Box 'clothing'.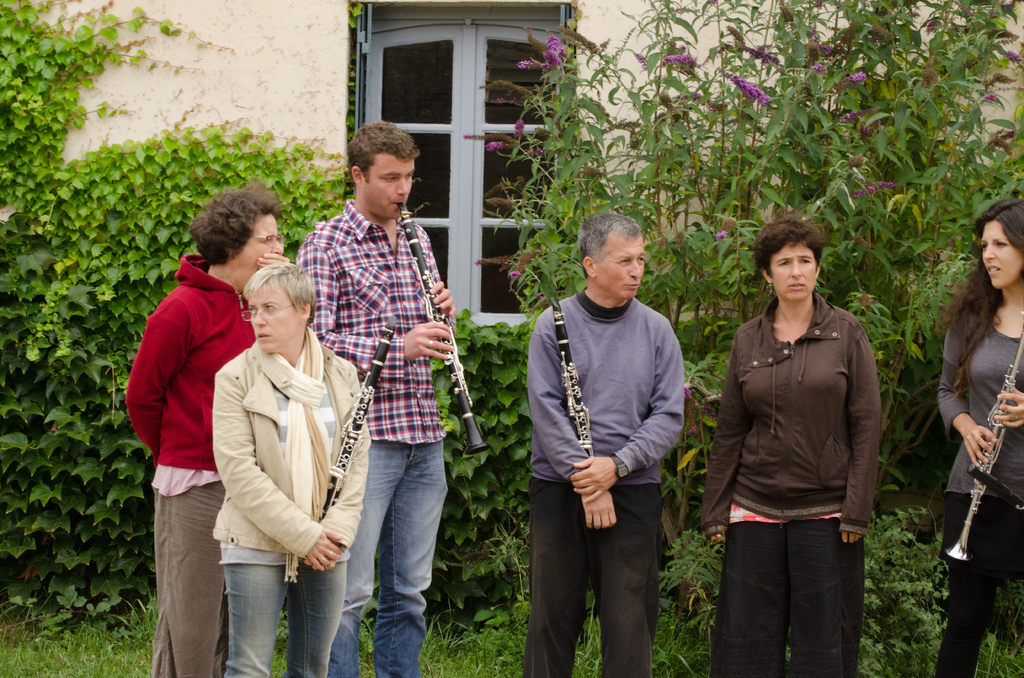
box=[125, 254, 259, 677].
